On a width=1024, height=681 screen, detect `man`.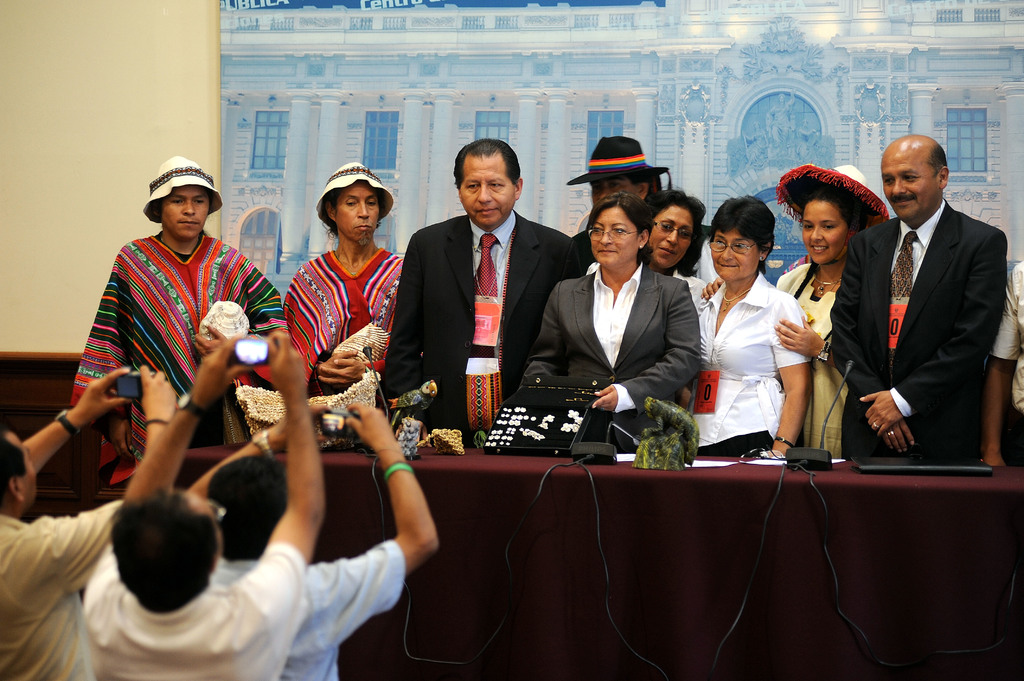
(left=375, top=138, right=573, bottom=435).
